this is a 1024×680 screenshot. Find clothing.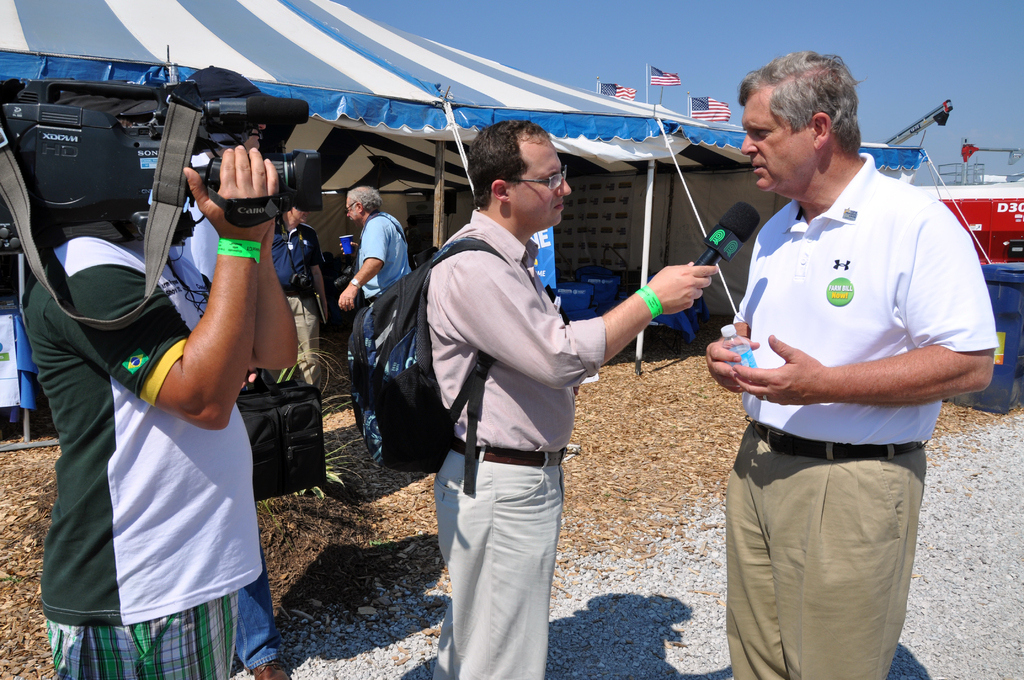
Bounding box: <box>24,234,264,679</box>.
